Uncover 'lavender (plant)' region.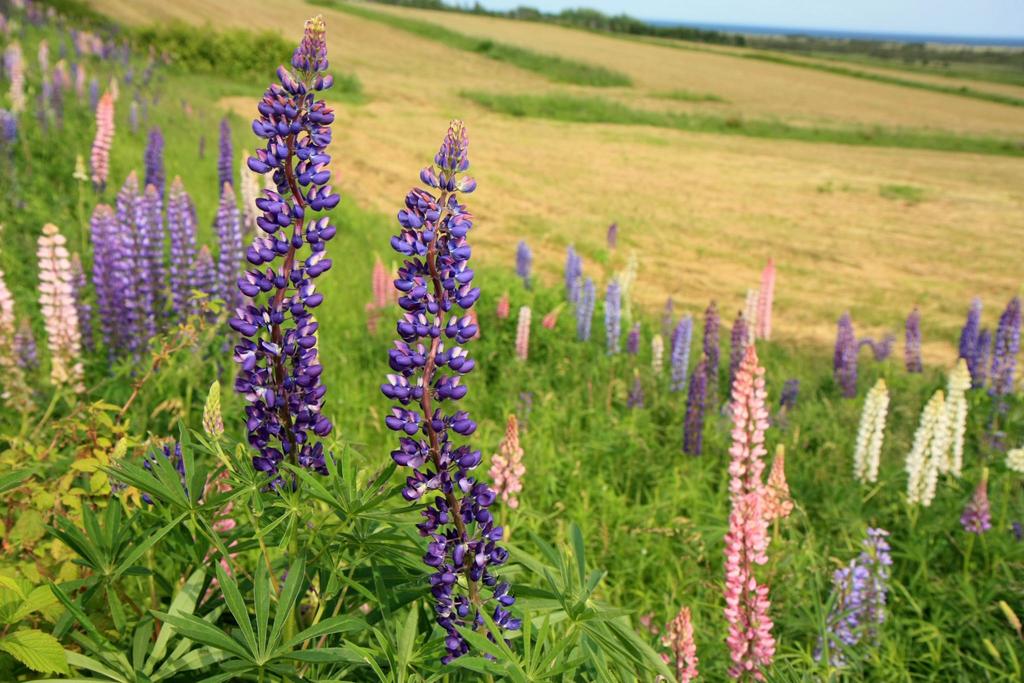
Uncovered: rect(5, 67, 33, 147).
